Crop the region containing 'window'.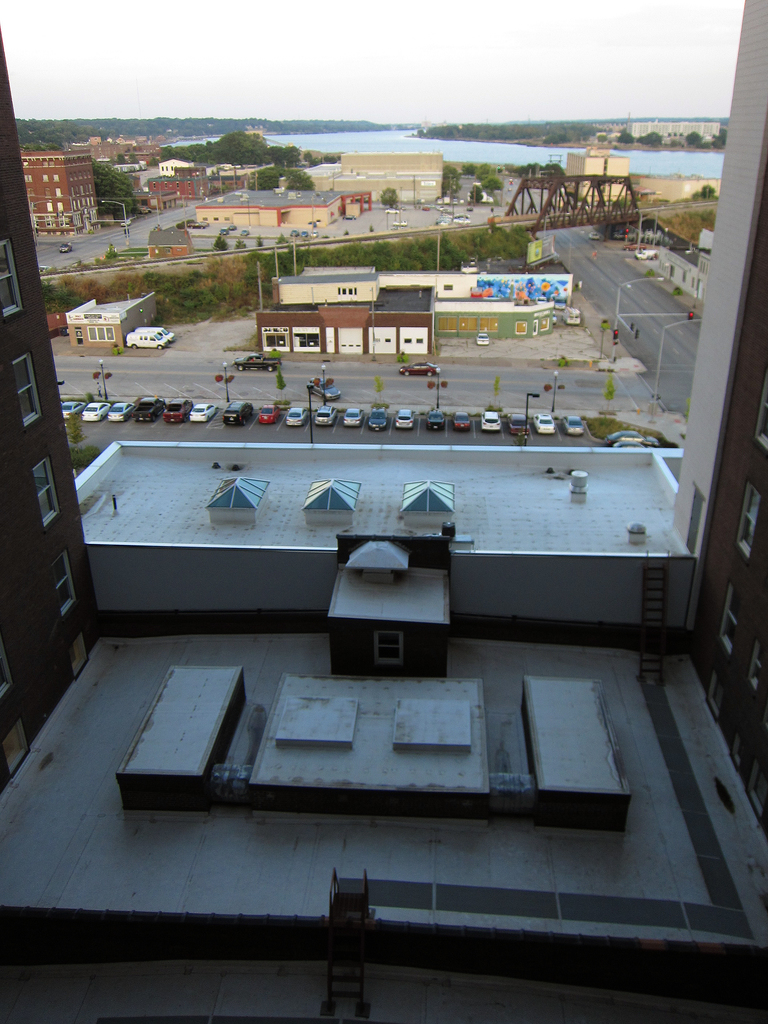
Crop region: bbox=[439, 316, 457, 330].
